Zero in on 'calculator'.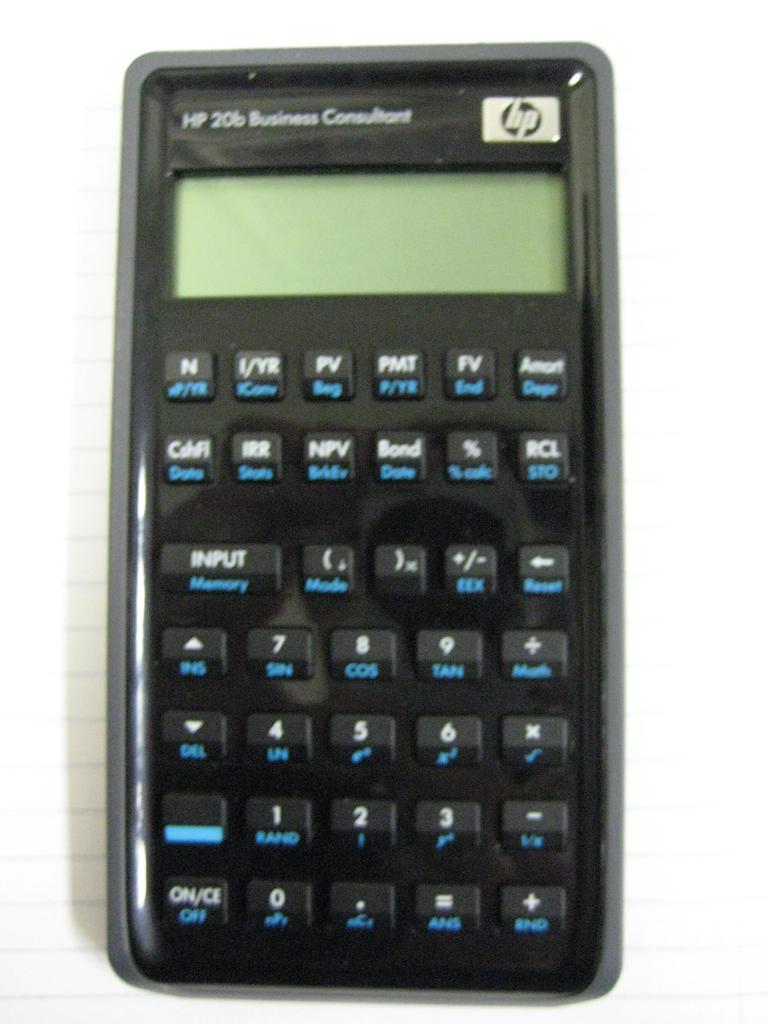
Zeroed in: box=[103, 38, 621, 1005].
